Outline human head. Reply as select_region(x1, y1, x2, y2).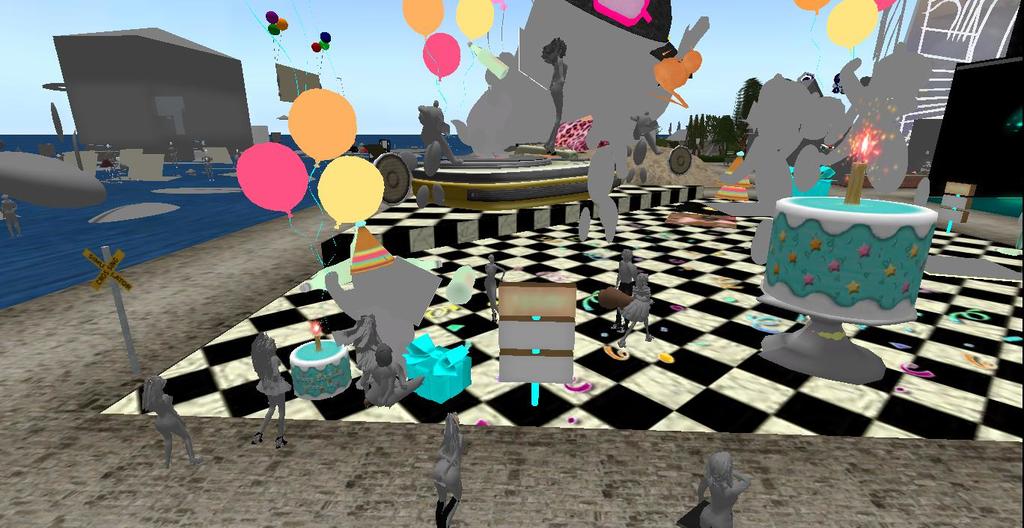
select_region(632, 274, 654, 290).
